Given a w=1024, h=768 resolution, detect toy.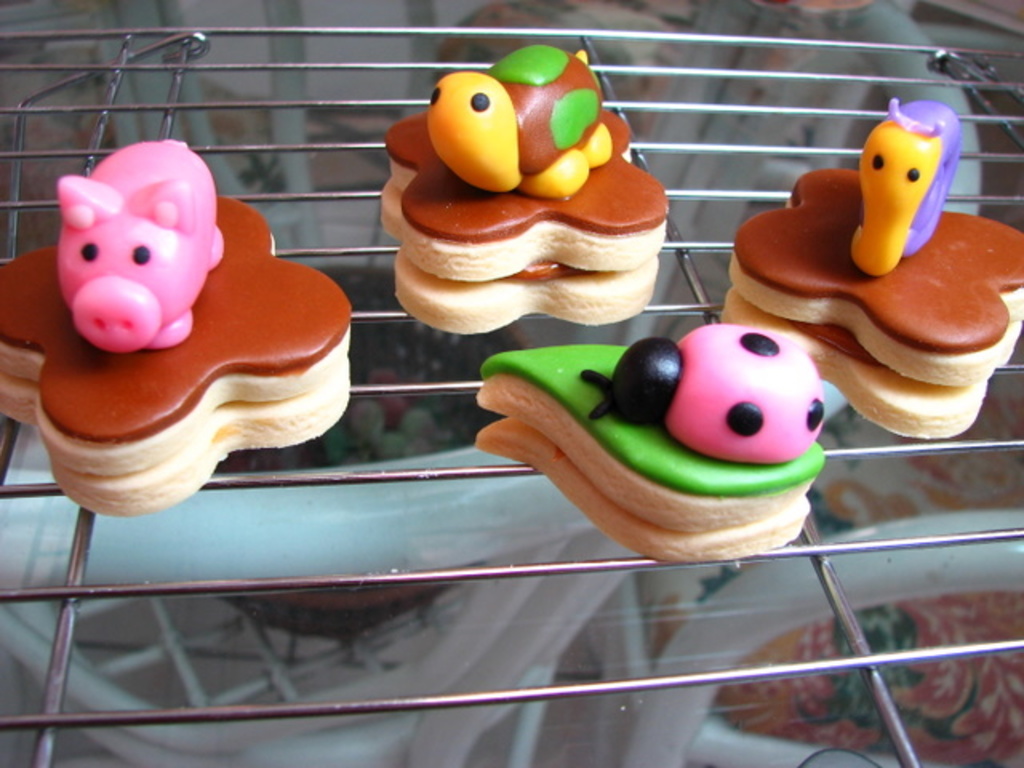
box(59, 134, 230, 347).
